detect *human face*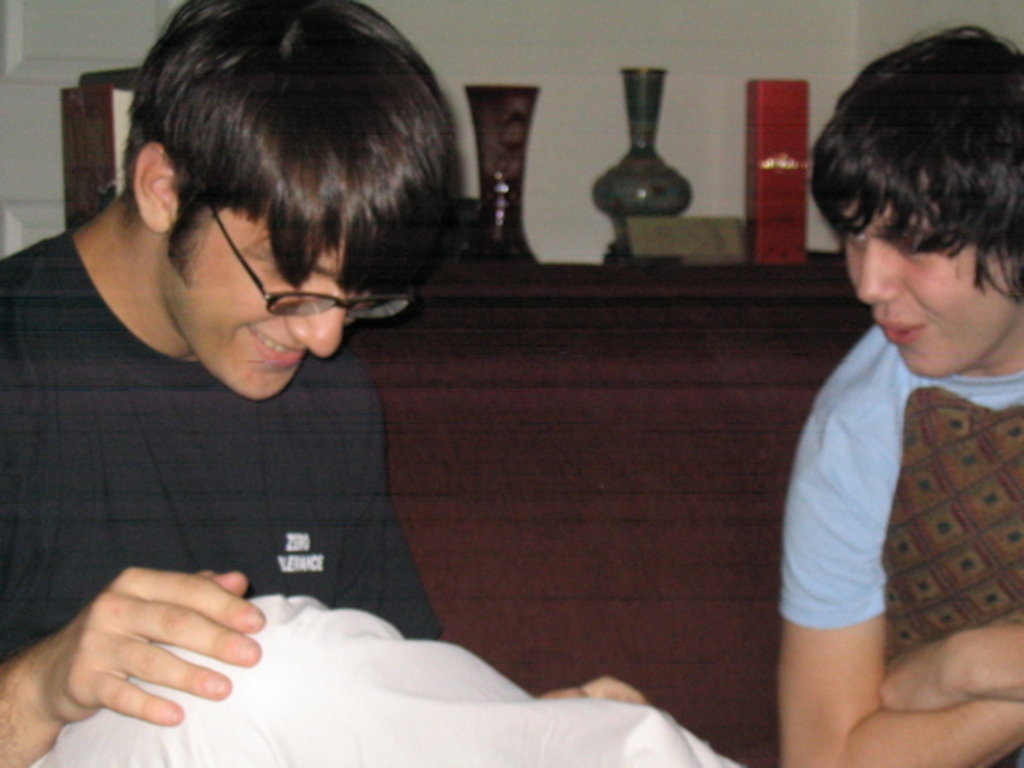
crop(855, 191, 1022, 381)
